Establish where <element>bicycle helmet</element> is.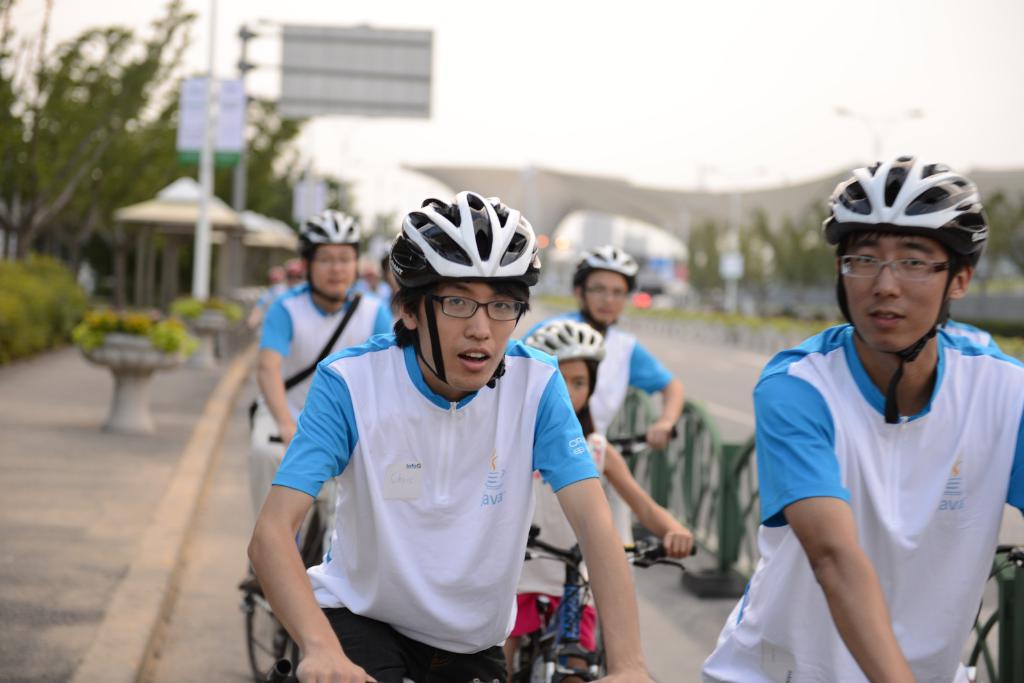
Established at {"left": 582, "top": 243, "right": 636, "bottom": 287}.
